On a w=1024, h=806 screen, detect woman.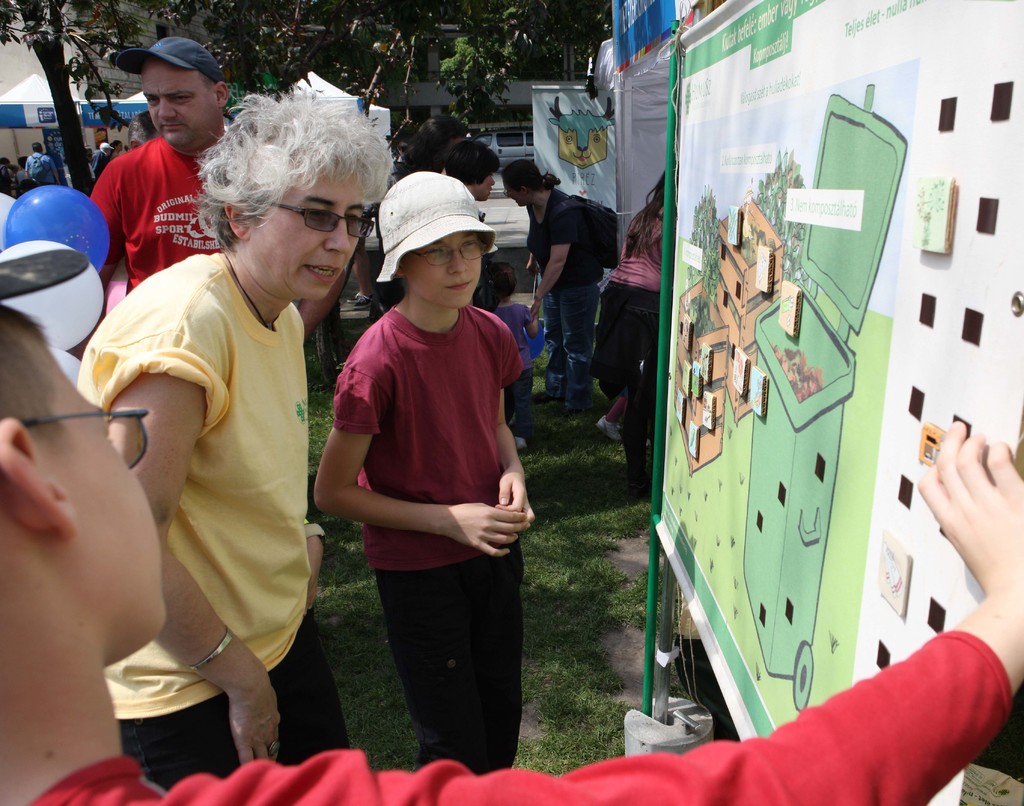
rect(69, 89, 394, 792).
